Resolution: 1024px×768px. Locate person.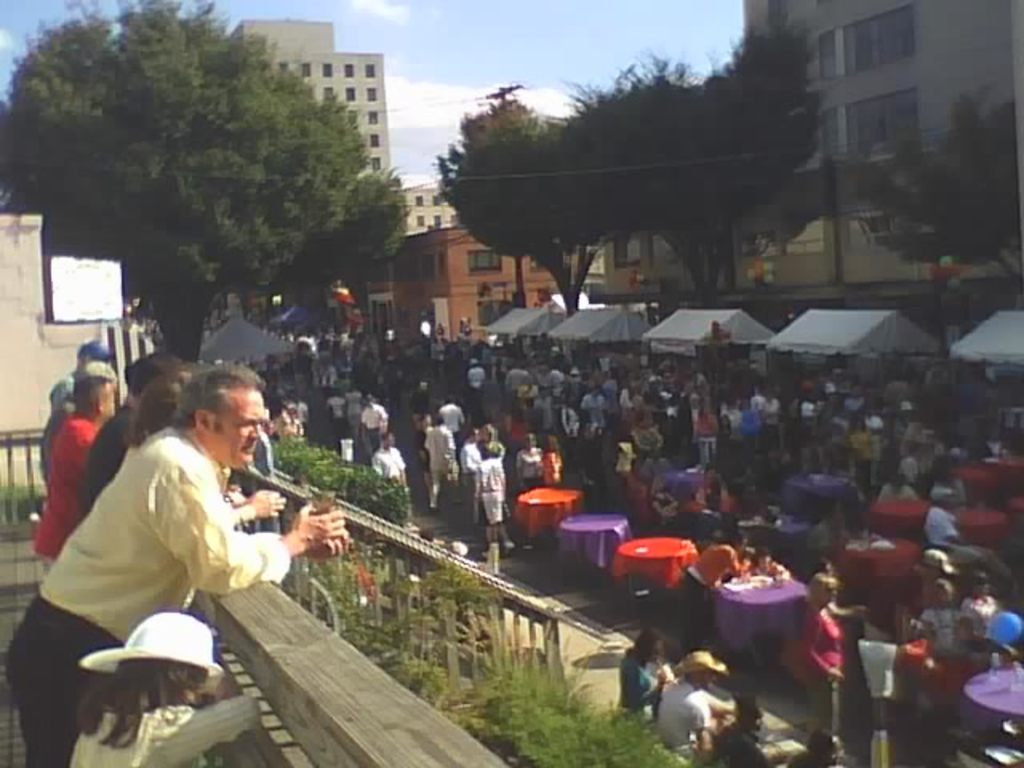
{"x1": 965, "y1": 573, "x2": 1006, "y2": 621}.
